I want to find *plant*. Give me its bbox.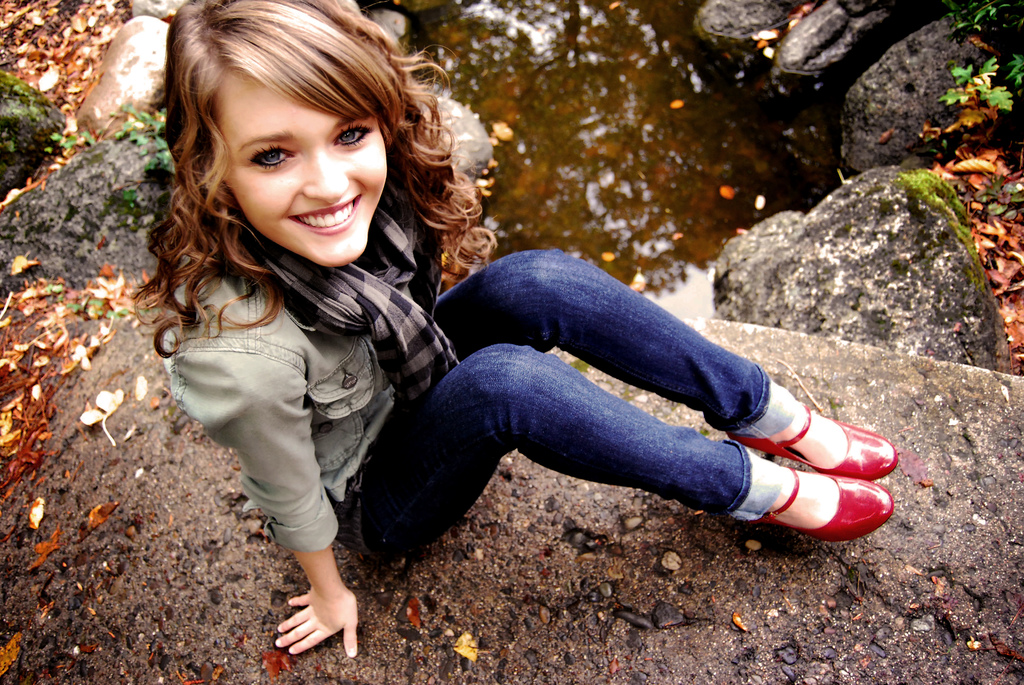
x1=938, y1=0, x2=1023, y2=121.
